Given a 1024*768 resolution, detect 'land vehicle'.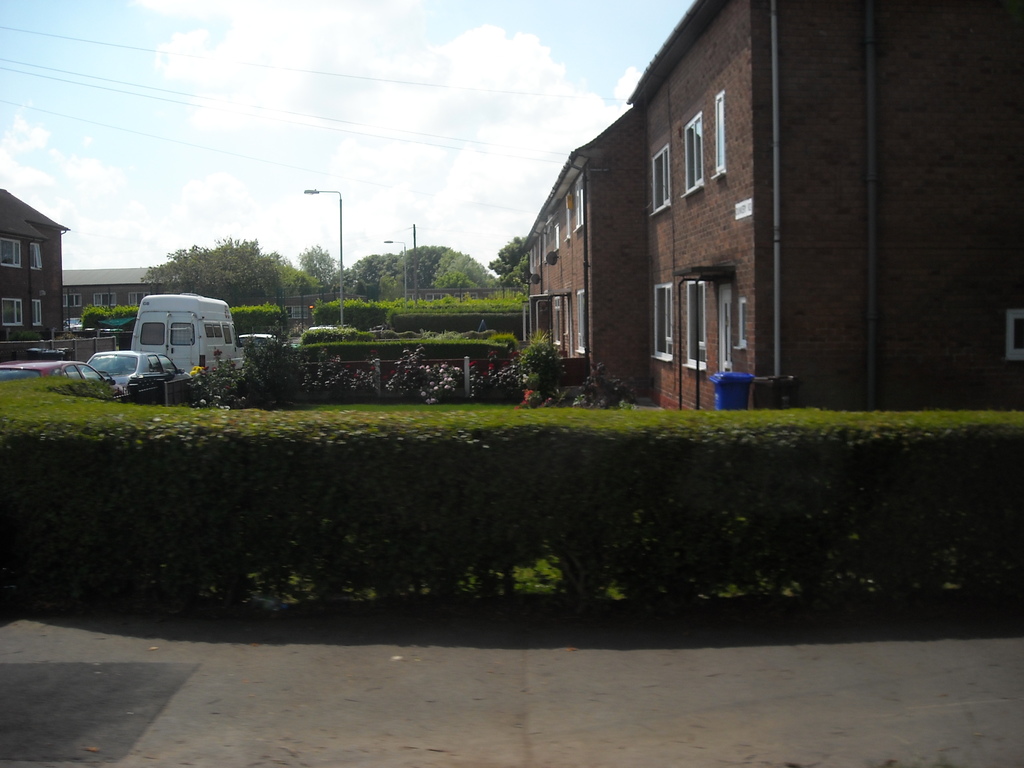
locate(92, 347, 182, 385).
